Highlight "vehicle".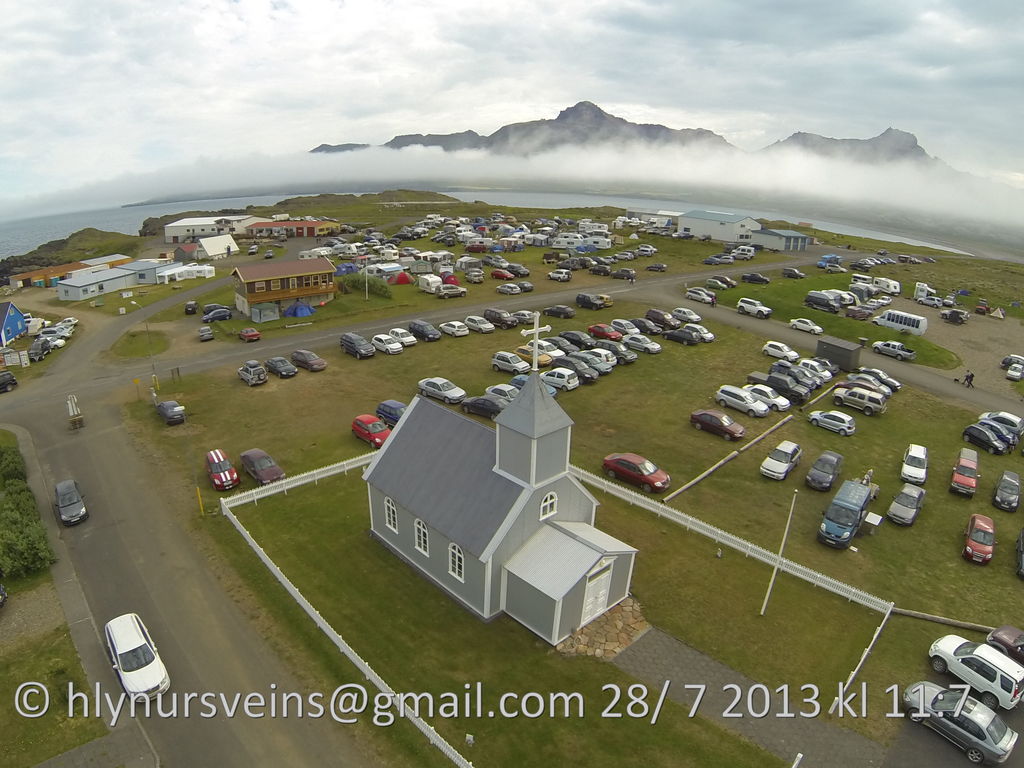
Highlighted region: bbox=[829, 387, 886, 419].
